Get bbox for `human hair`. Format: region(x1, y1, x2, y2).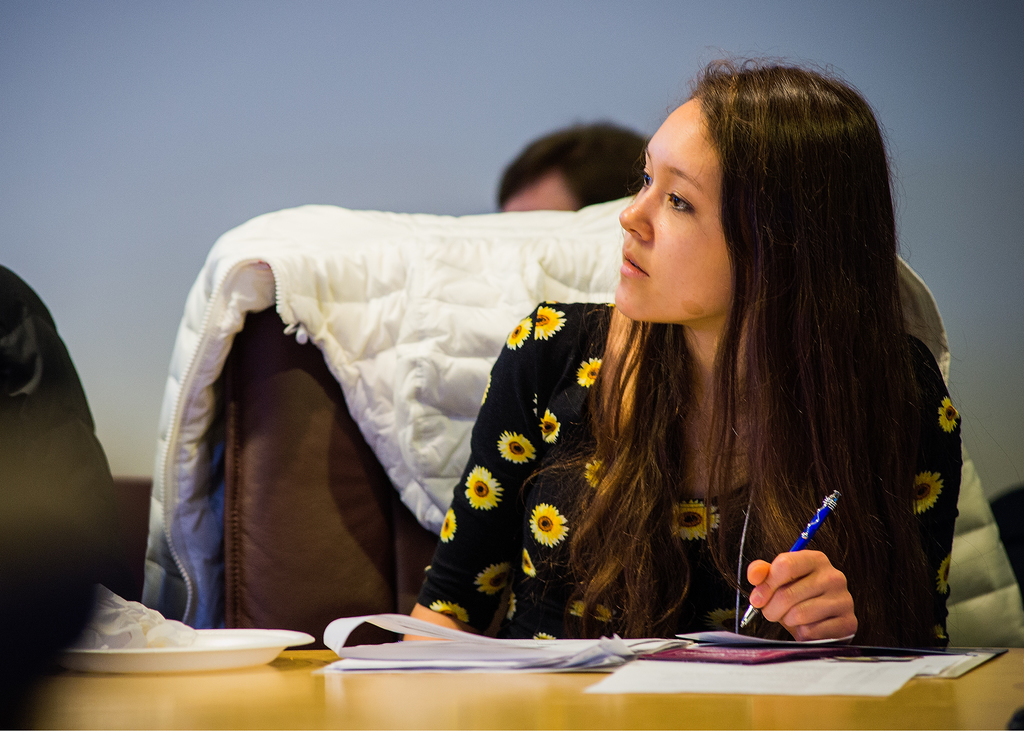
region(492, 118, 655, 213).
